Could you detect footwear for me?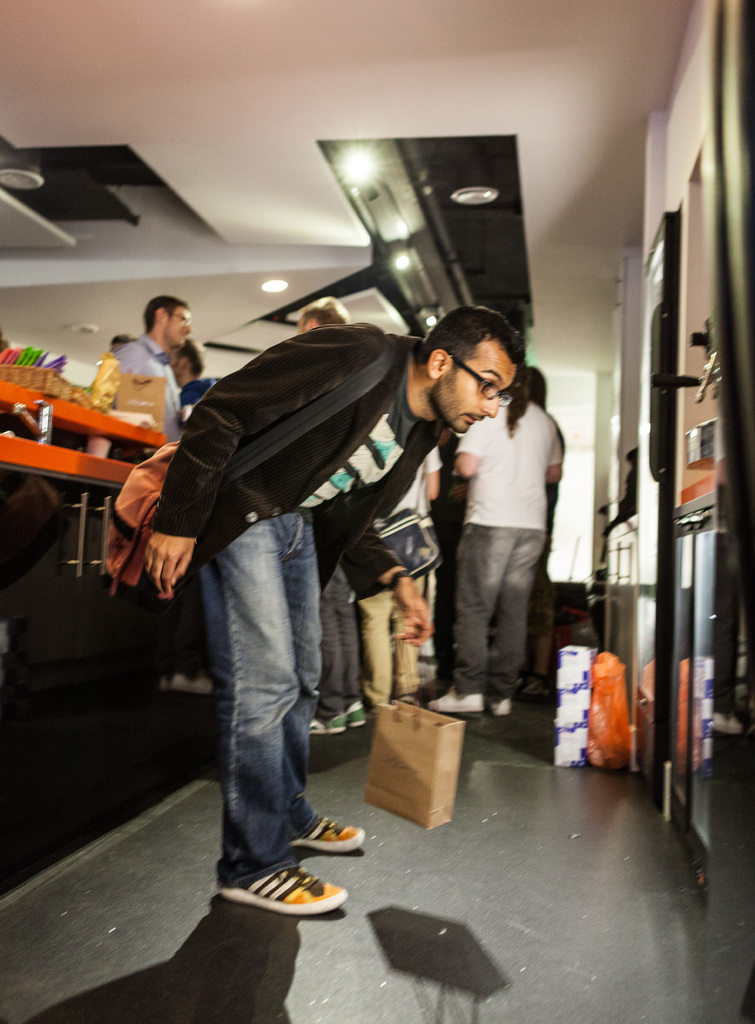
Detection result: 346/702/367/728.
